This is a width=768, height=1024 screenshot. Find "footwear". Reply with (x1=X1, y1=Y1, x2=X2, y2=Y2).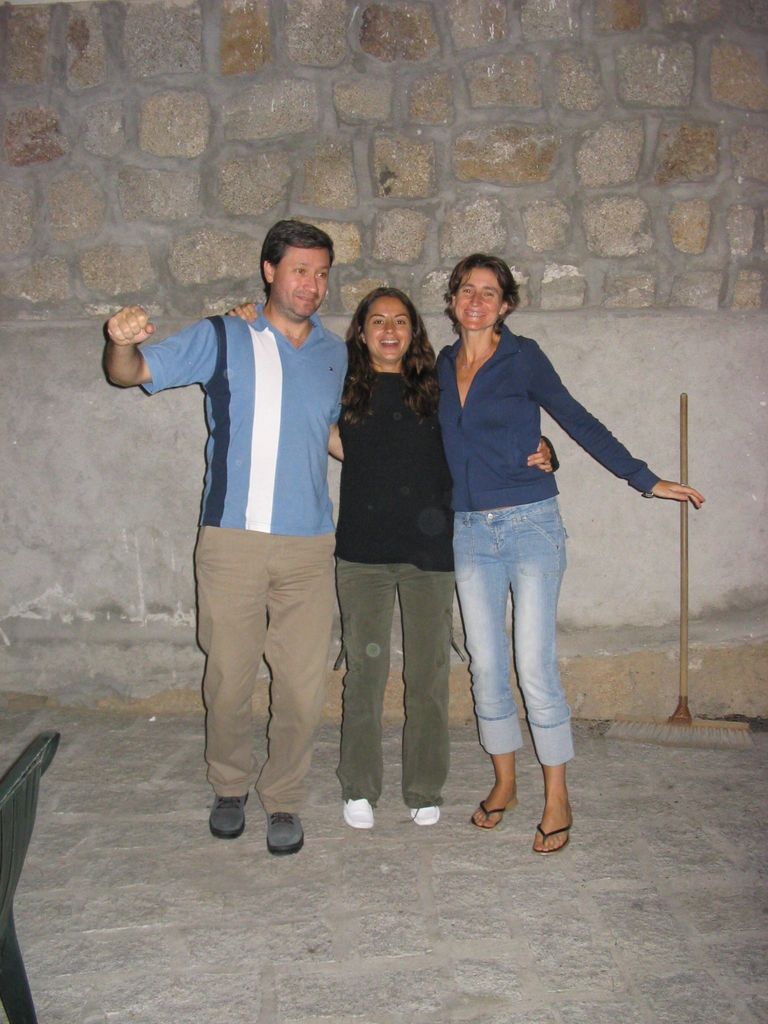
(x1=208, y1=797, x2=244, y2=838).
